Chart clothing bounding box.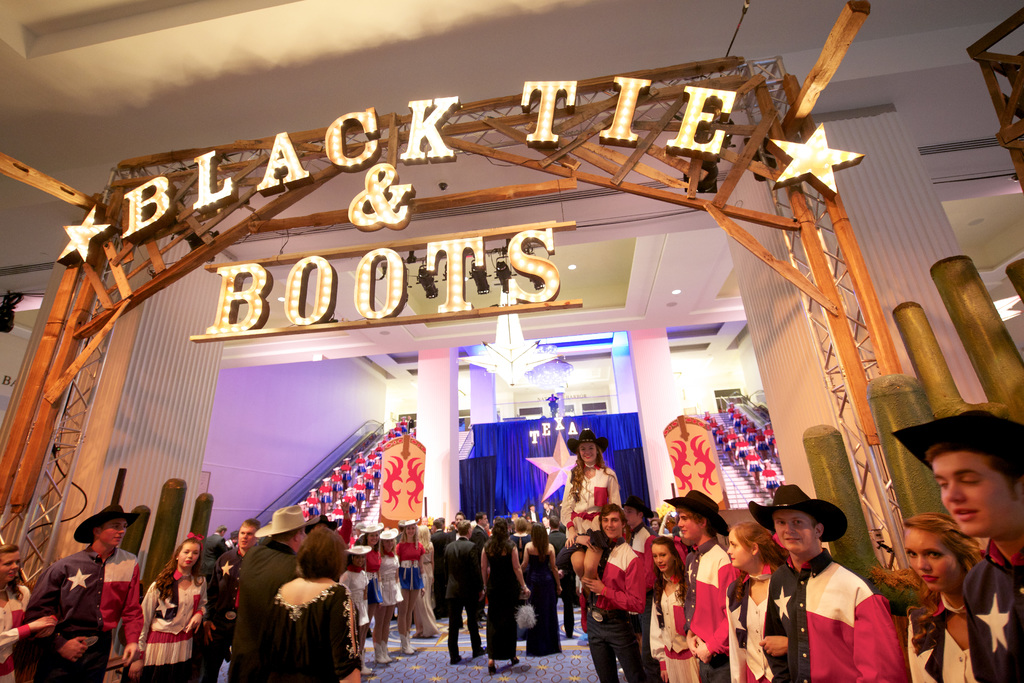
Charted: left=250, top=569, right=365, bottom=682.
